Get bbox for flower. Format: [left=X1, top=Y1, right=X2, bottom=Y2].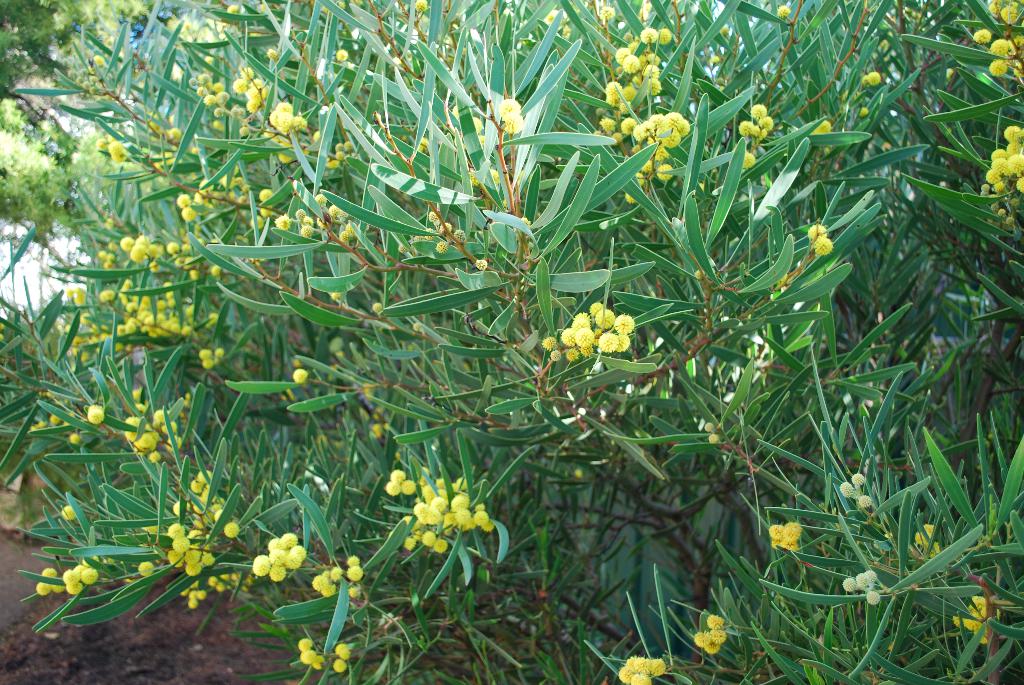
[left=856, top=493, right=875, bottom=513].
